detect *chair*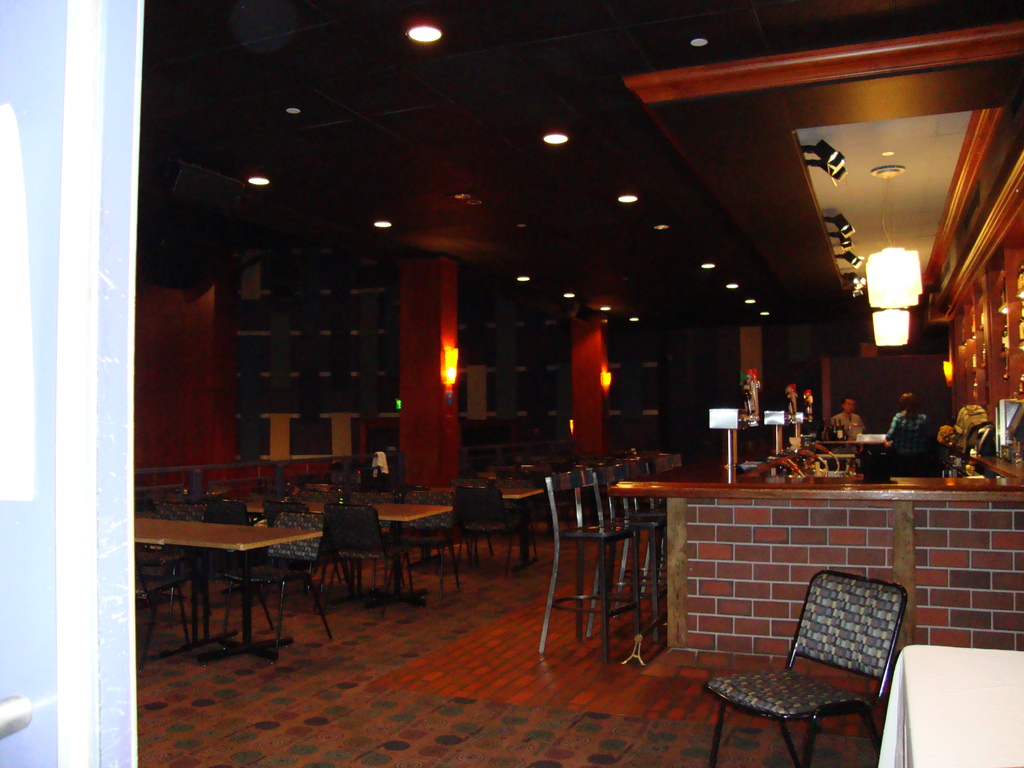
rect(390, 491, 467, 604)
